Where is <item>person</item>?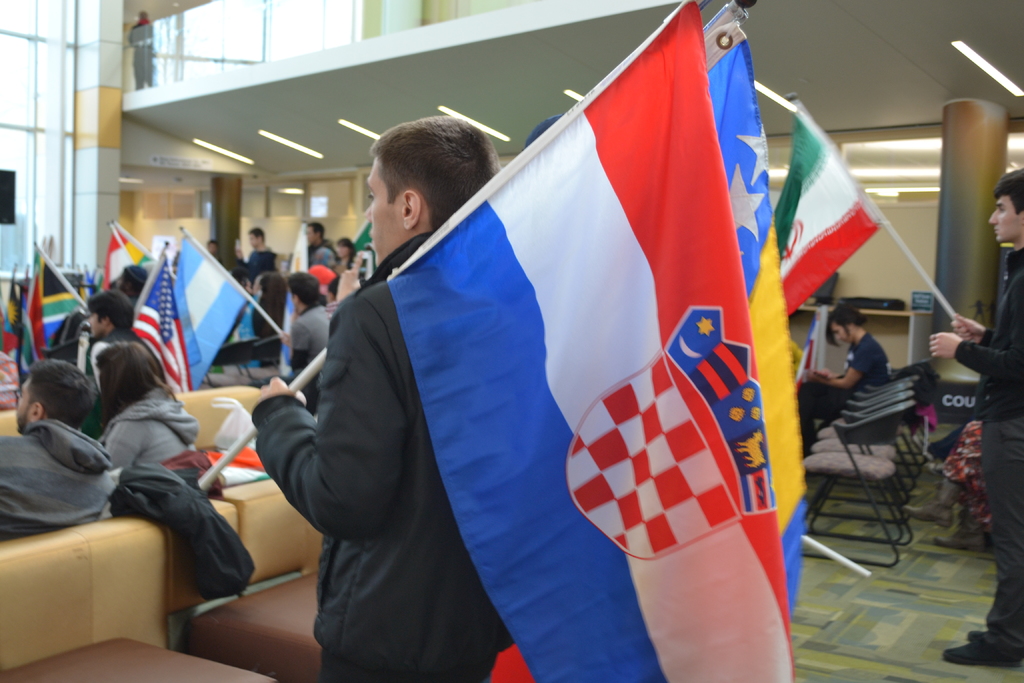
BBox(131, 12, 159, 85).
